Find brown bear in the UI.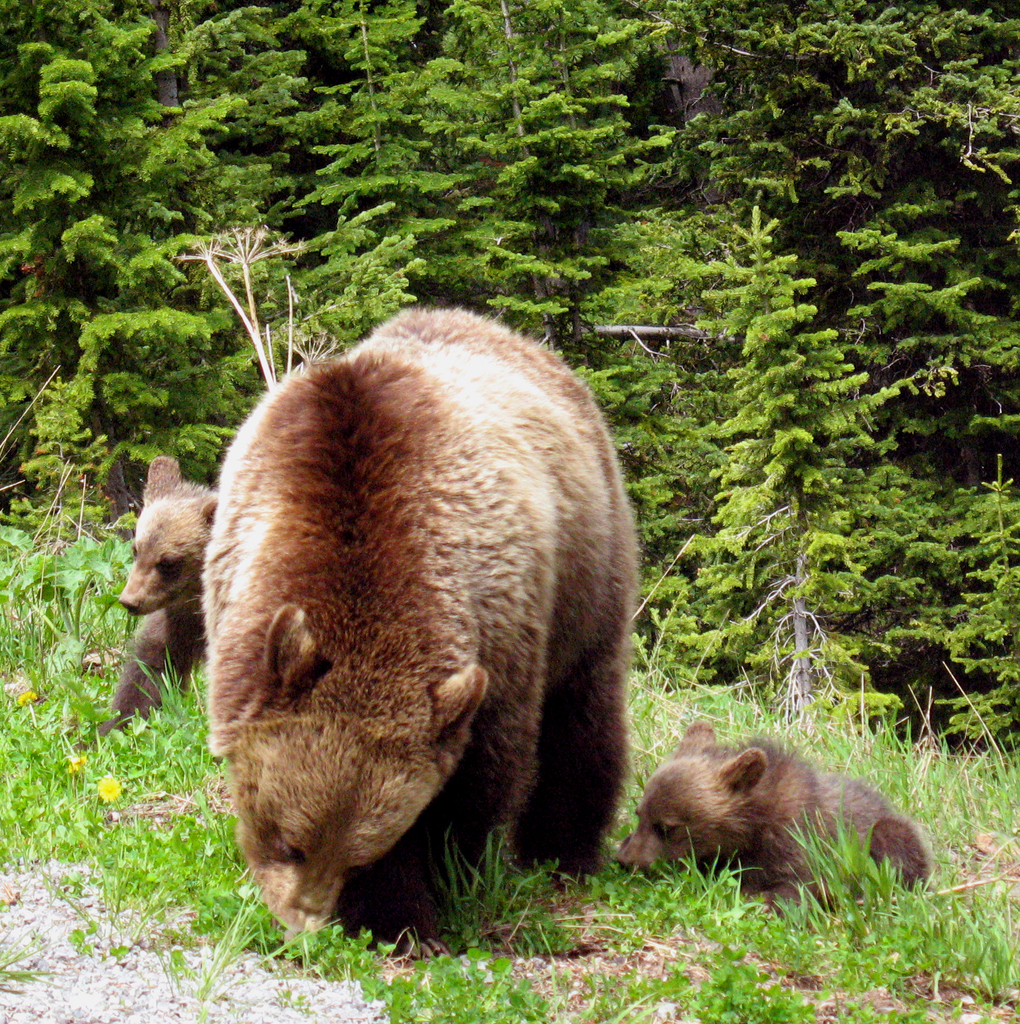
UI element at <bbox>199, 301, 633, 963</bbox>.
